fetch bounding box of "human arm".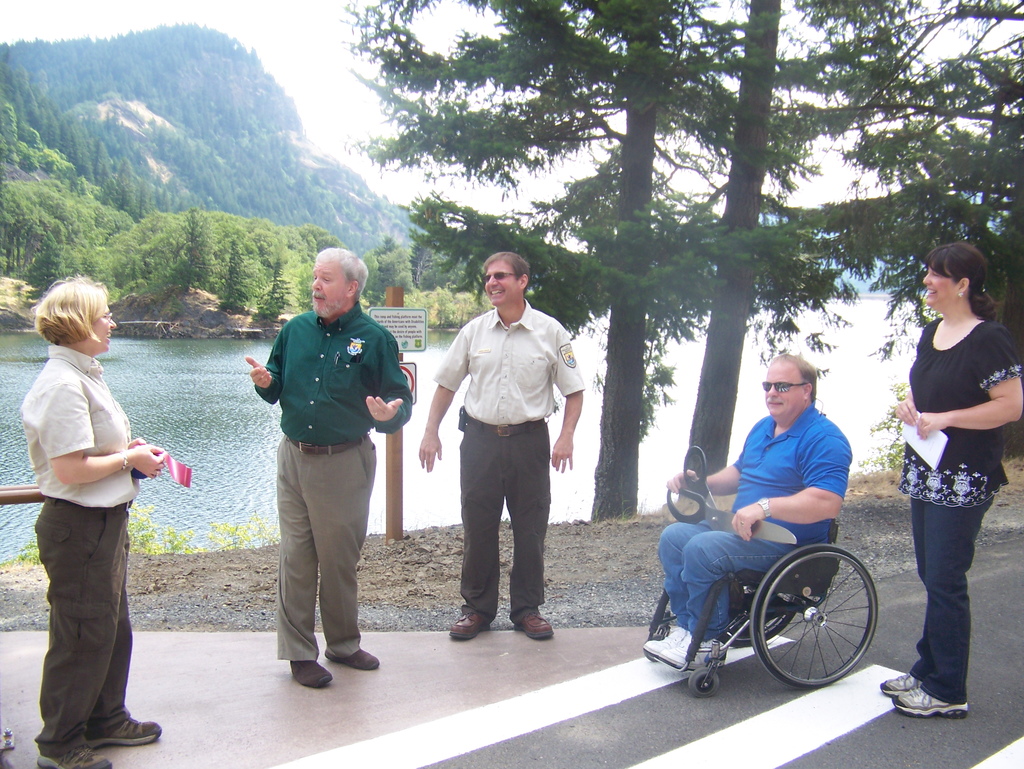
Bbox: rect(732, 427, 847, 543).
